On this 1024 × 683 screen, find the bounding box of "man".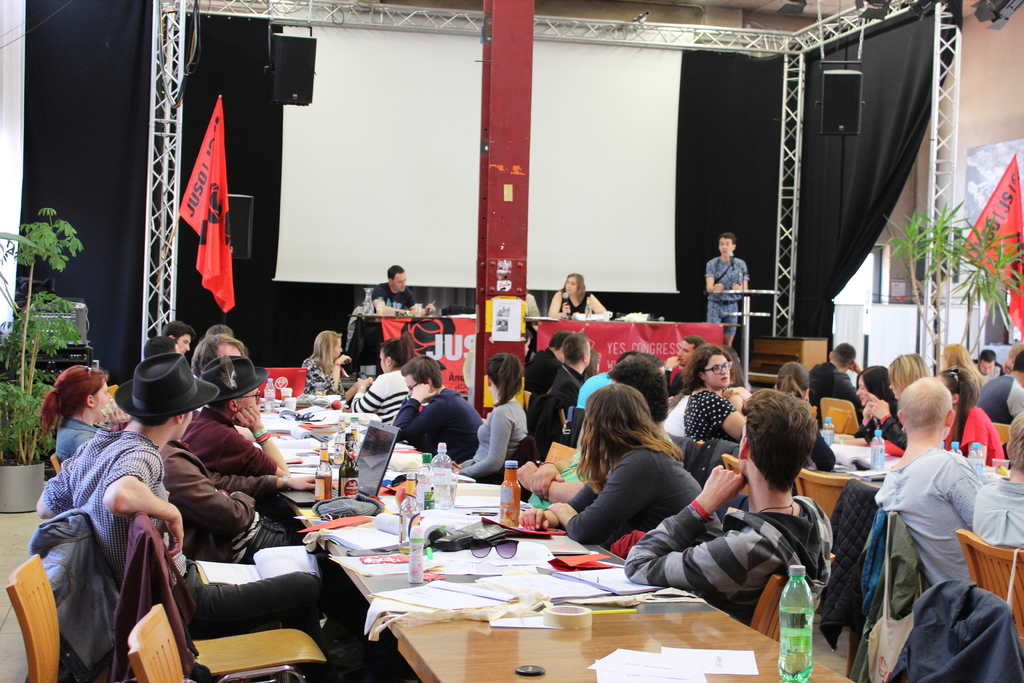
Bounding box: <region>178, 357, 291, 476</region>.
